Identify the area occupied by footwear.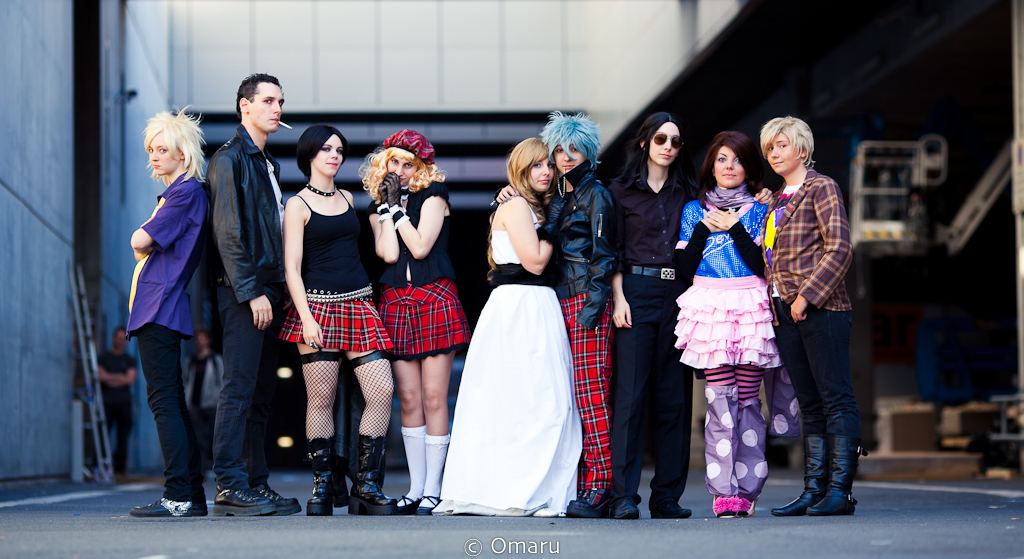
Area: 253, 481, 301, 518.
